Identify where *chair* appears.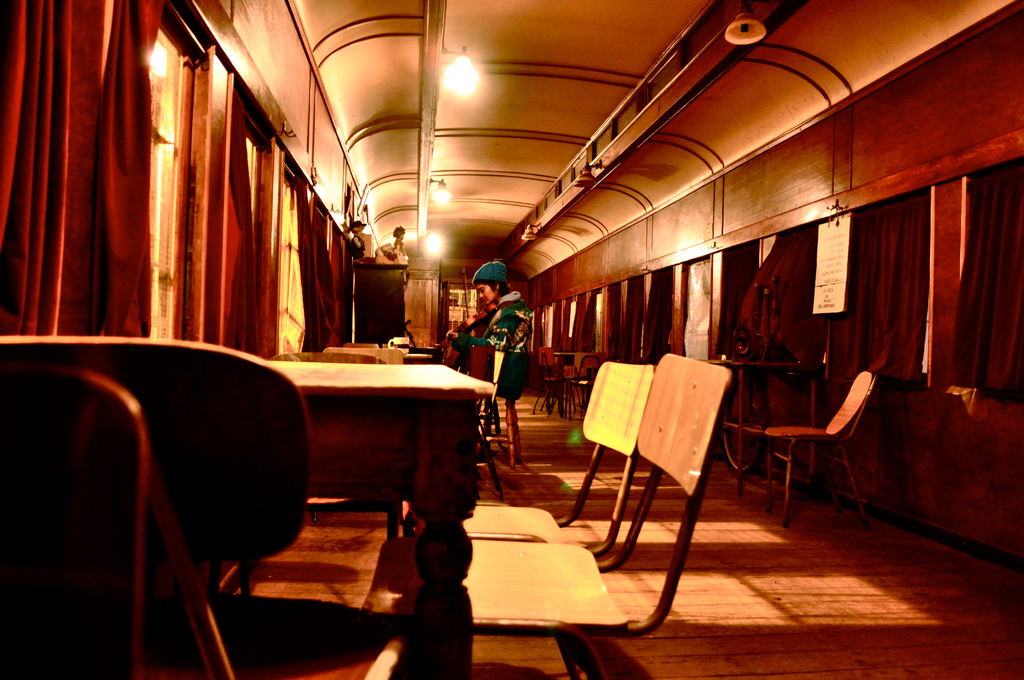
Appears at 0/337/401/679.
